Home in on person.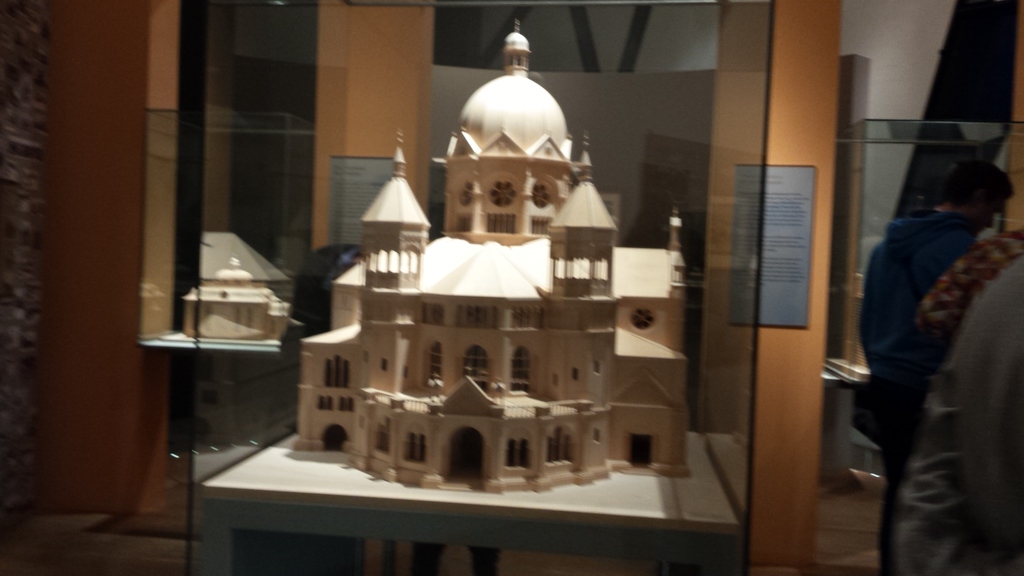
Homed in at left=886, top=216, right=1023, bottom=575.
